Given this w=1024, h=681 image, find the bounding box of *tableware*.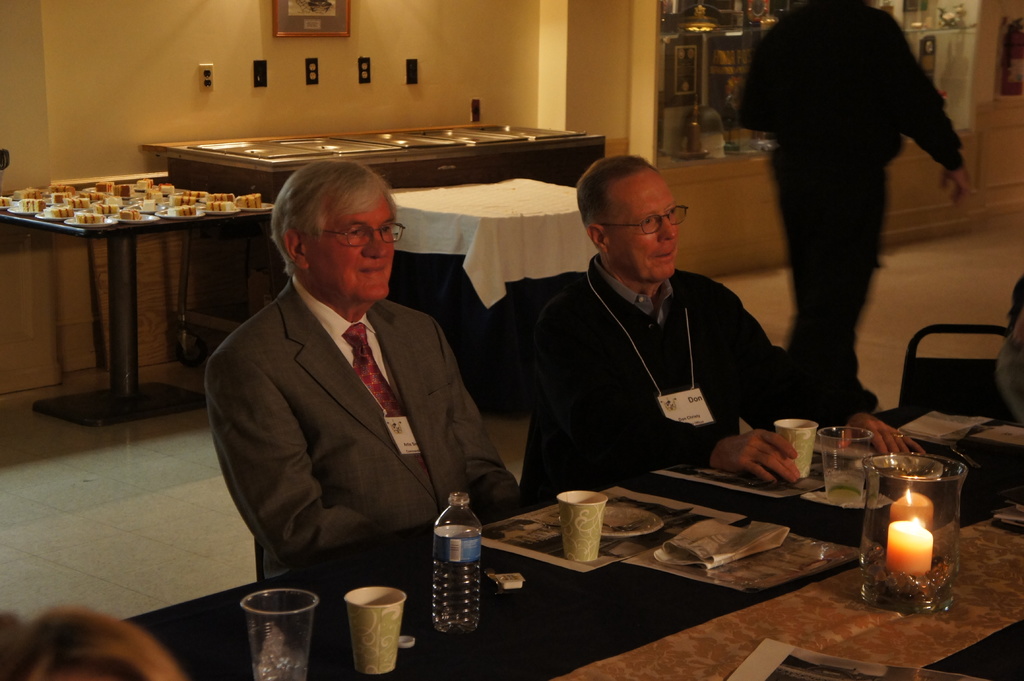
(240, 588, 319, 680).
